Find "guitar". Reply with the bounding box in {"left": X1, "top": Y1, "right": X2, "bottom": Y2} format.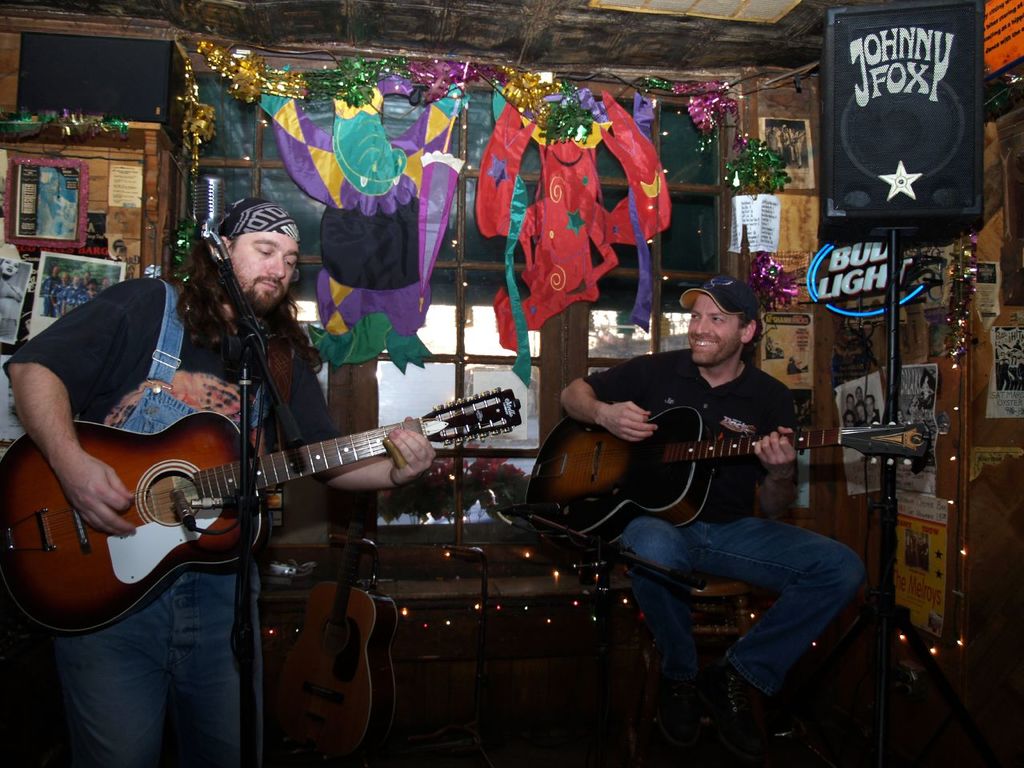
{"left": 253, "top": 487, "right": 407, "bottom": 767}.
